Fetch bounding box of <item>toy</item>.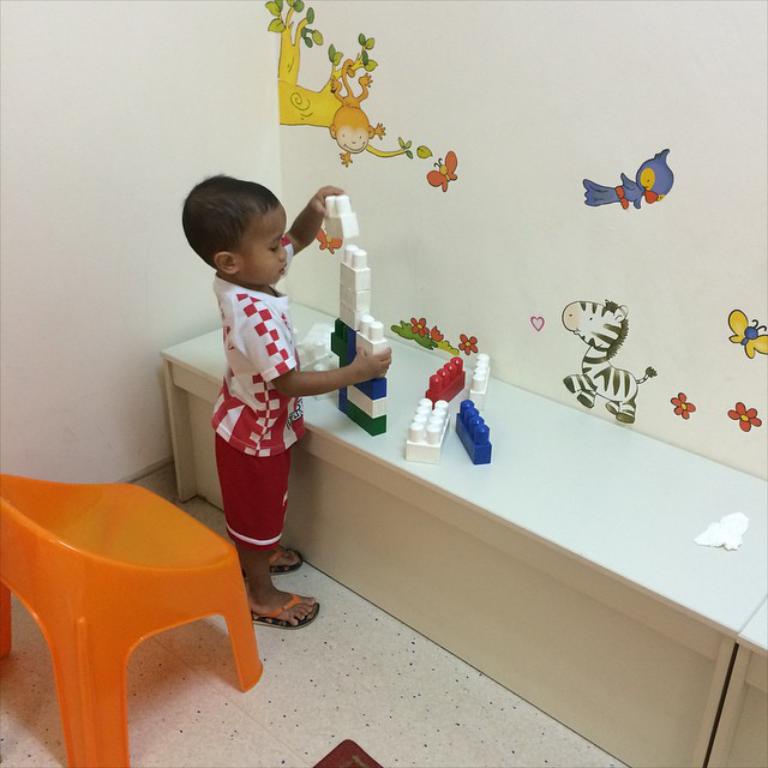
Bbox: [426, 355, 466, 407].
